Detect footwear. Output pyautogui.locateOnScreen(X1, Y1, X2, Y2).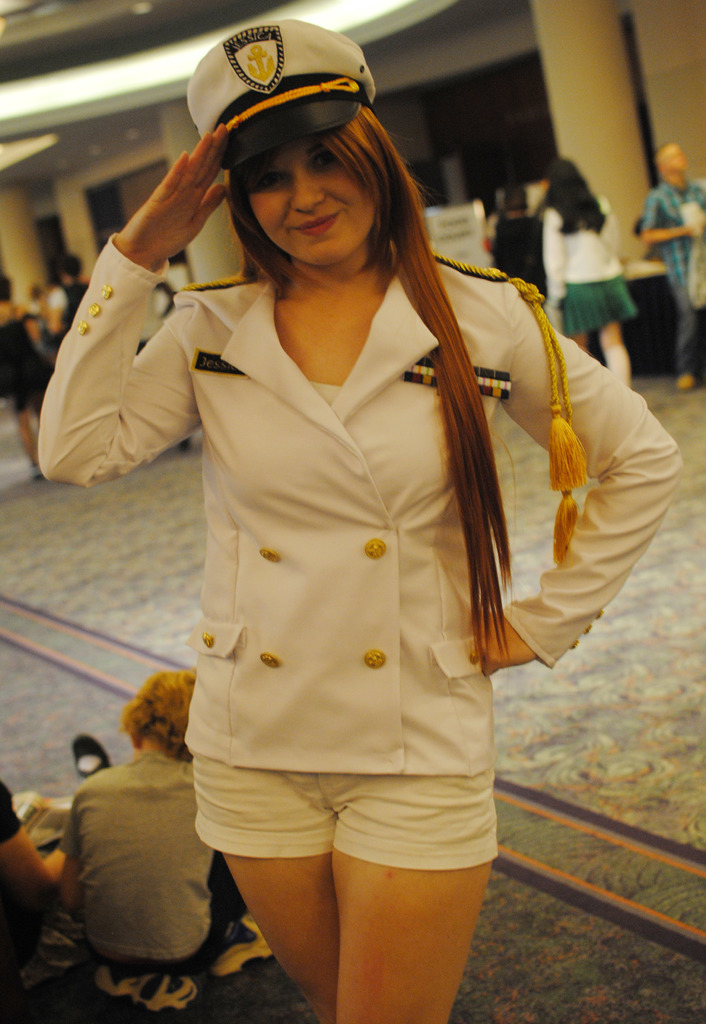
pyautogui.locateOnScreen(94, 961, 215, 1012).
